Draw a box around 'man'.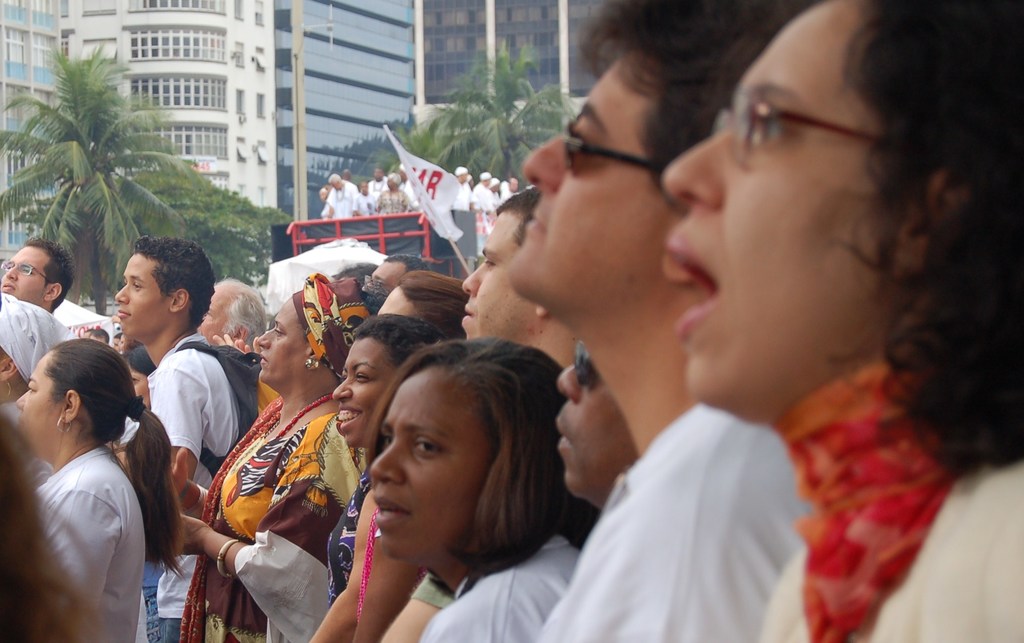
l=326, t=175, r=357, b=217.
